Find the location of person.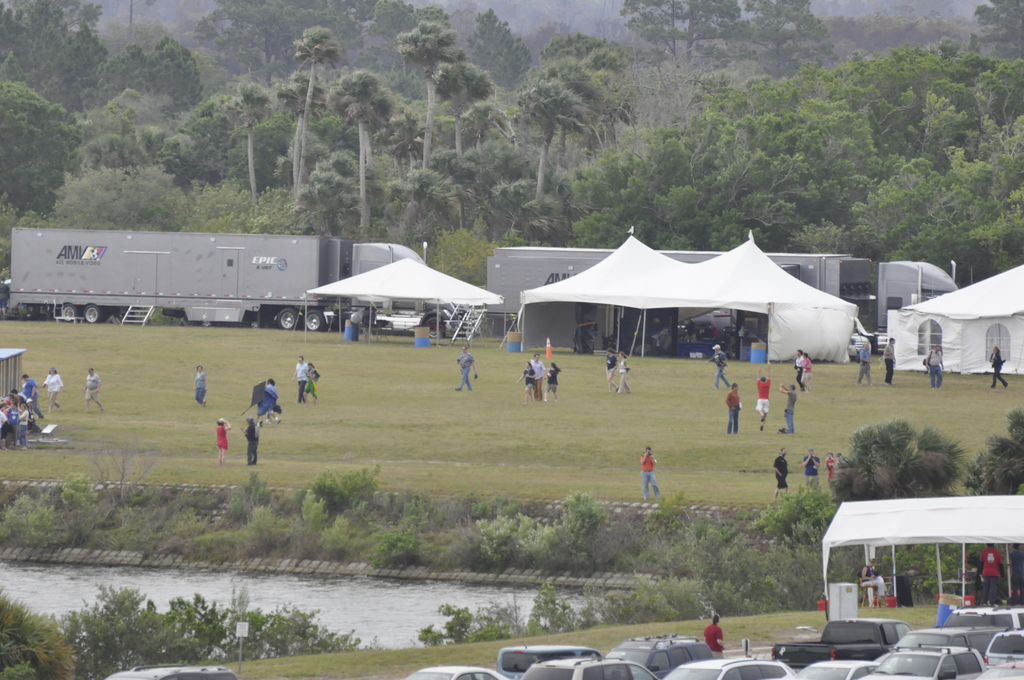
Location: pyautogui.locateOnScreen(989, 346, 1011, 386).
